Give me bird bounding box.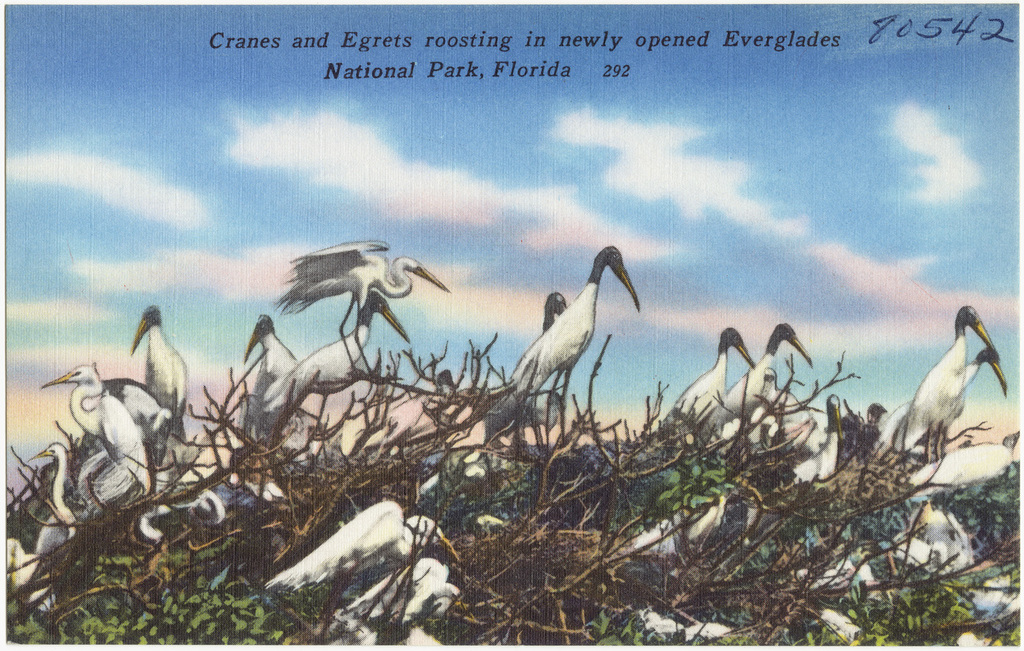
Rect(258, 497, 461, 605).
